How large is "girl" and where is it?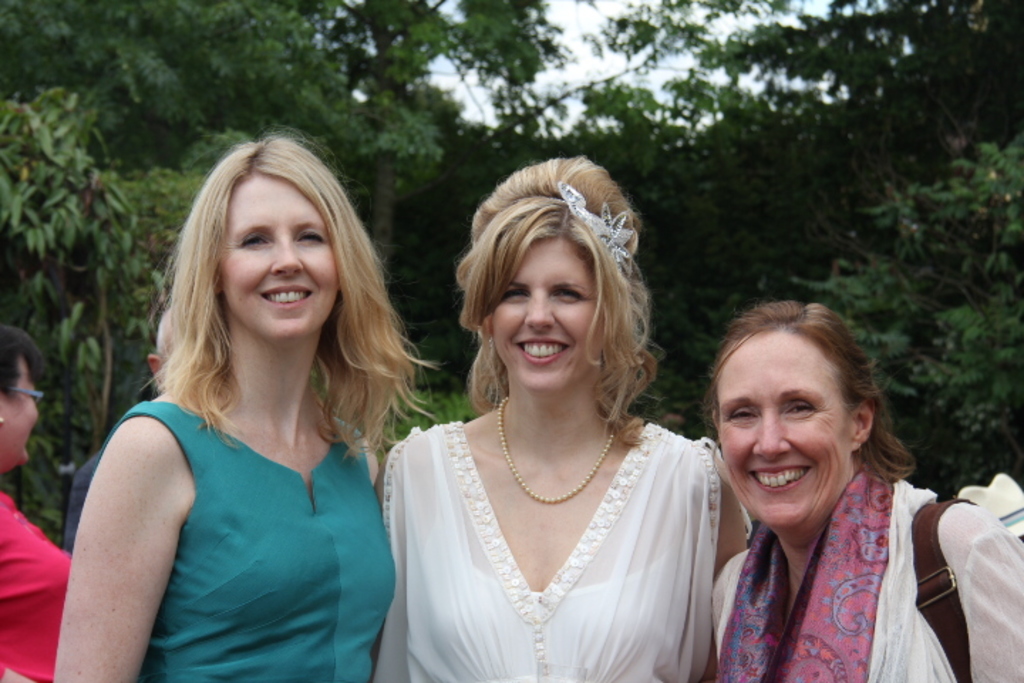
Bounding box: 380/152/748/682.
